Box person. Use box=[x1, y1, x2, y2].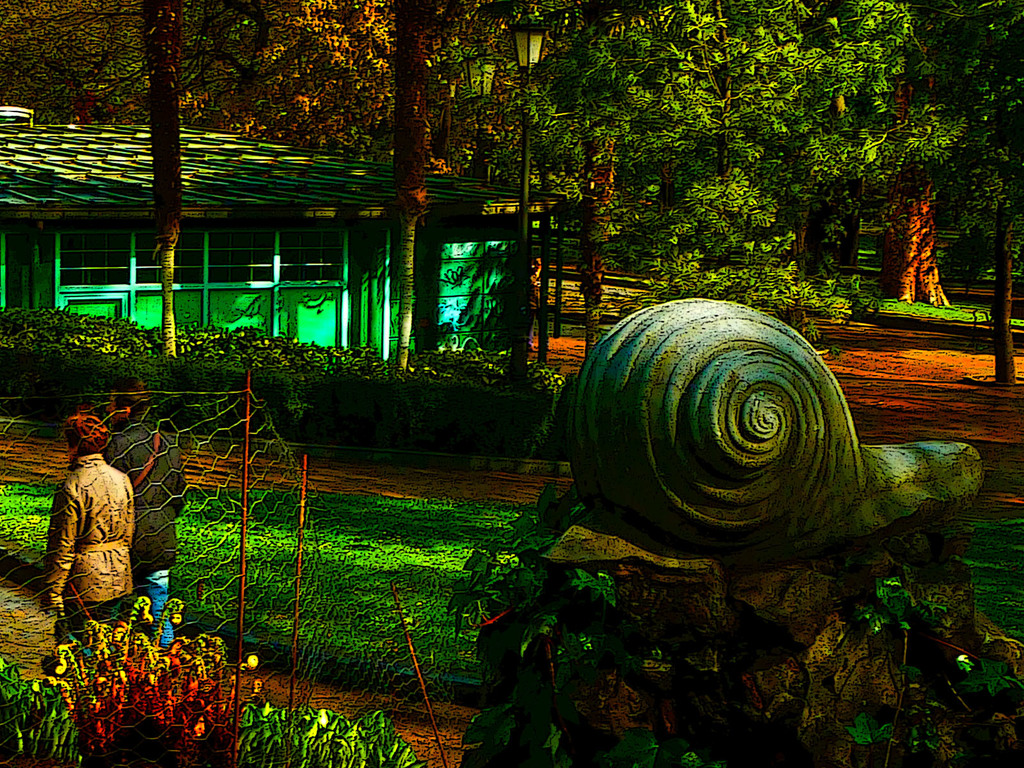
box=[103, 378, 194, 652].
